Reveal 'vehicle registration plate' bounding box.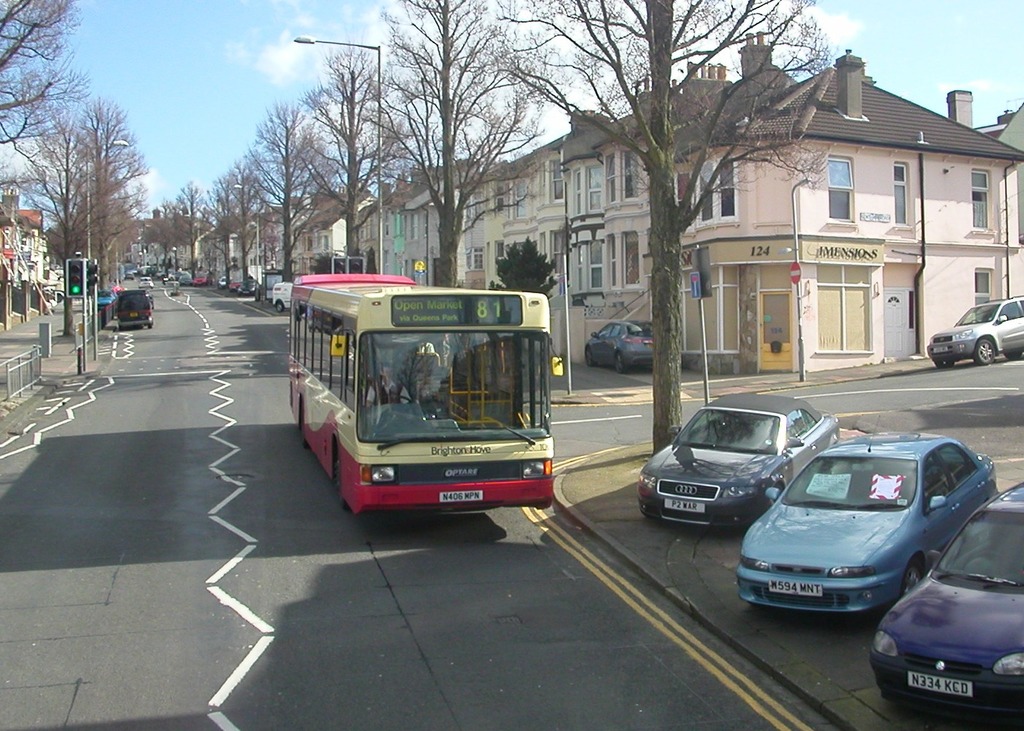
Revealed: select_region(439, 488, 483, 499).
